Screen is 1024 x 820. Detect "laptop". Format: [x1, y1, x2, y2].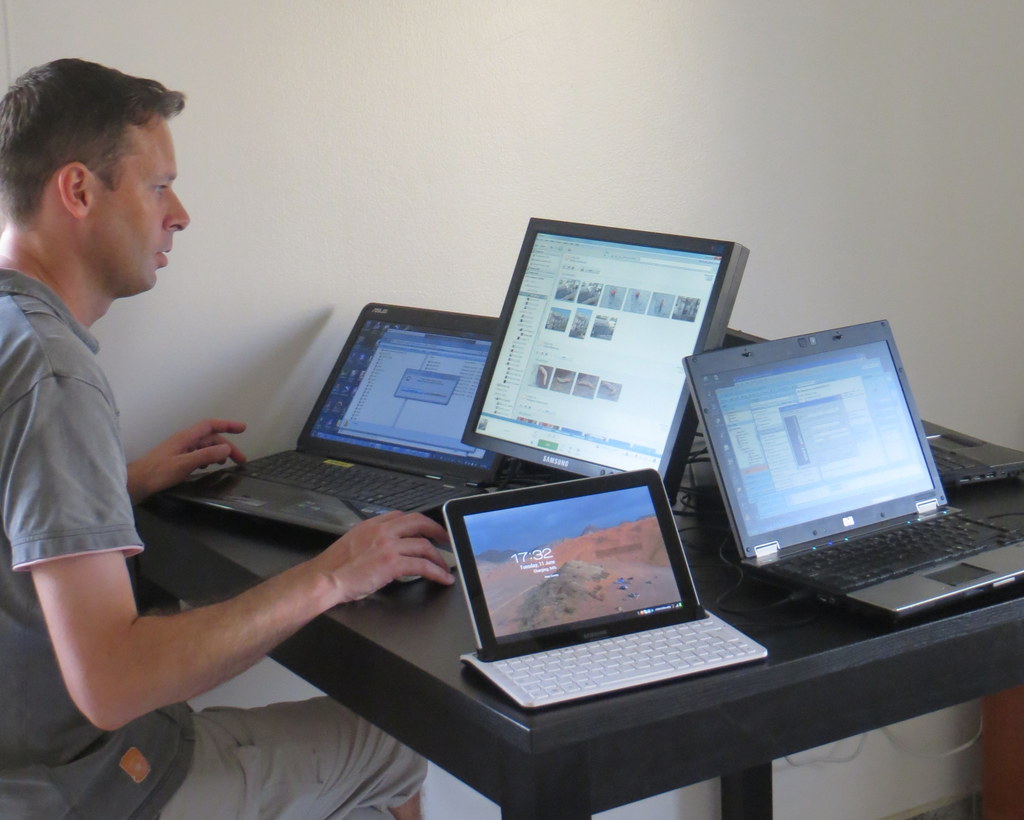
[158, 306, 509, 534].
